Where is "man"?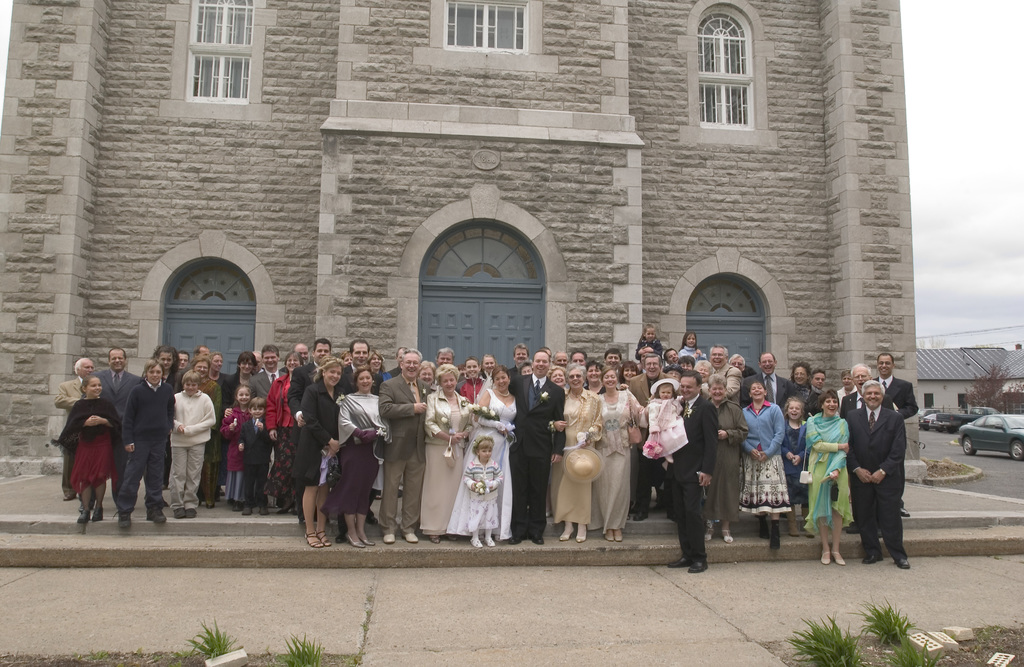
<region>510, 350, 566, 545</region>.
